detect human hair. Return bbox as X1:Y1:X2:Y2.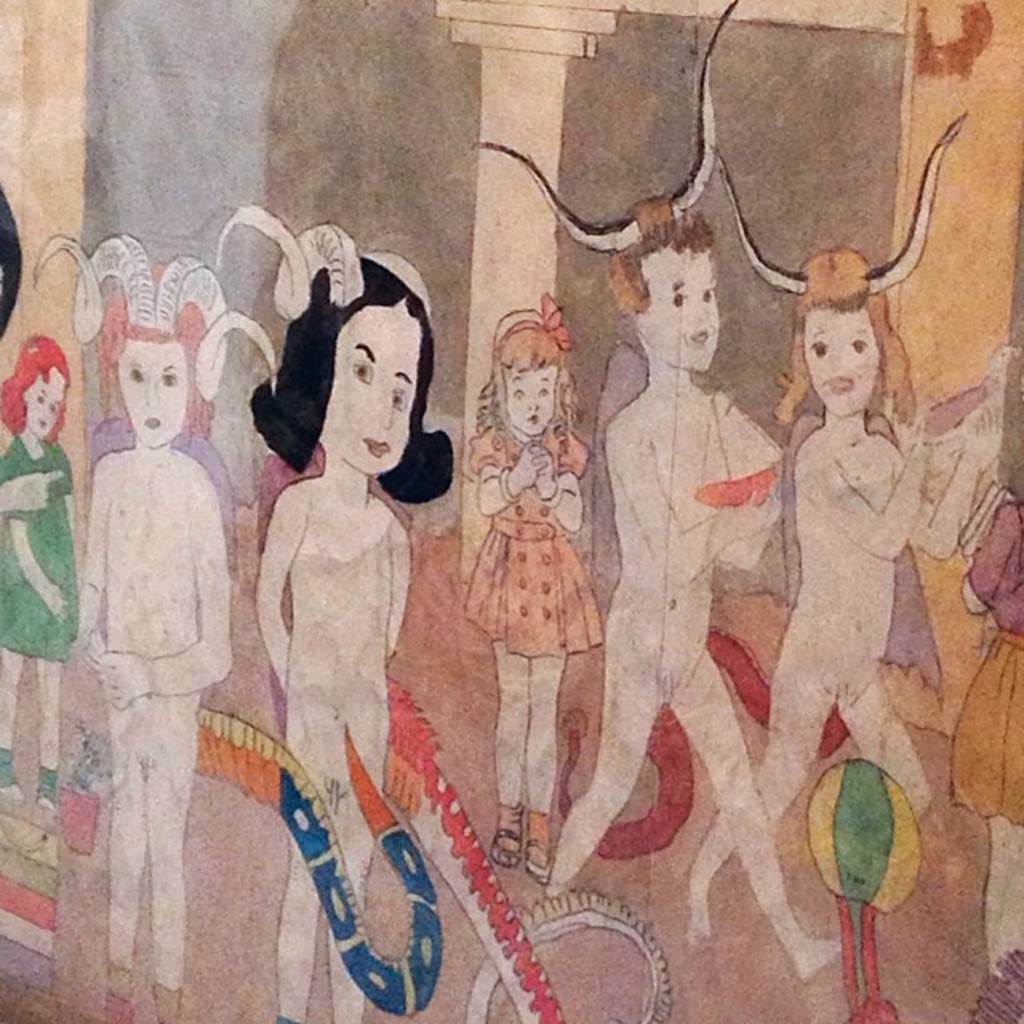
242:250:464:518.
